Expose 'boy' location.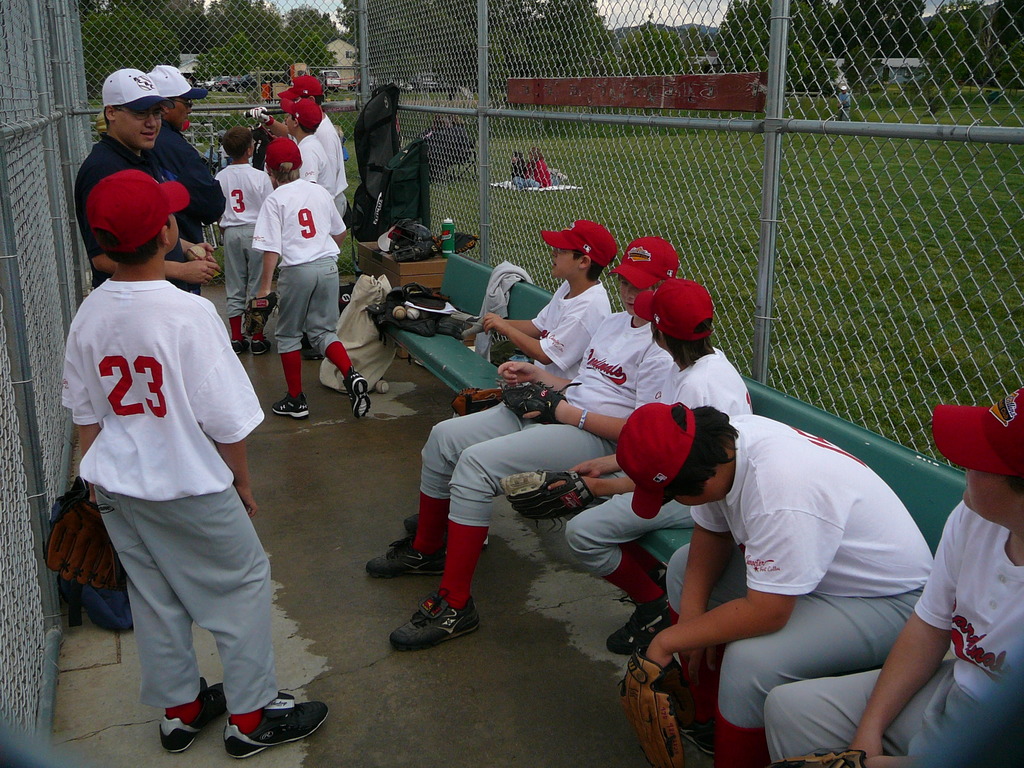
Exposed at 619/403/935/767.
